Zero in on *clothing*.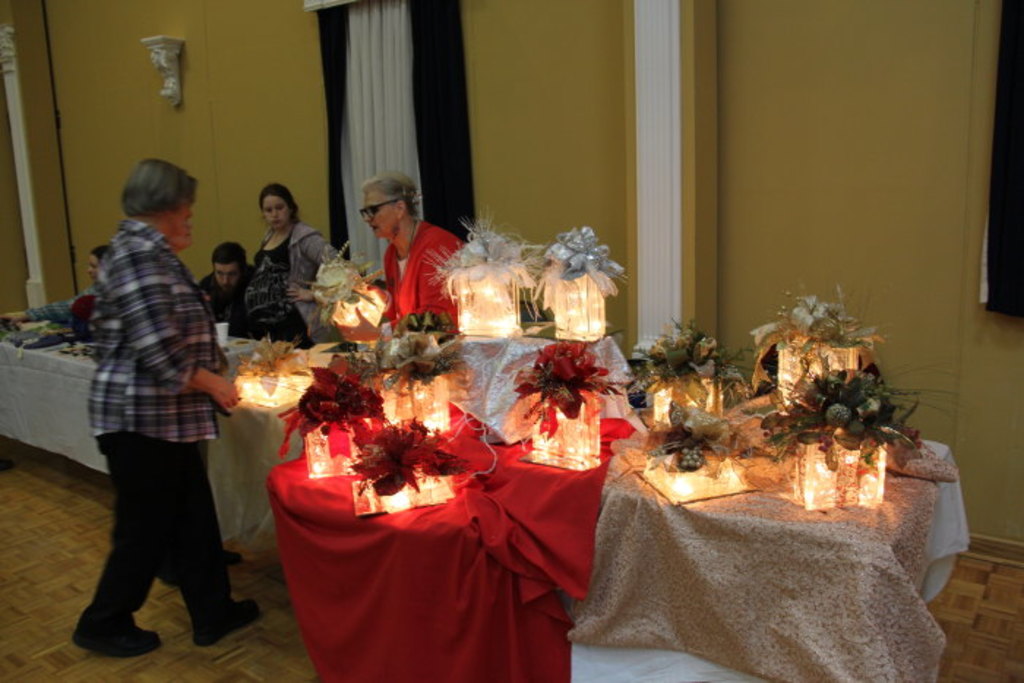
Zeroed in: x1=67, y1=152, x2=250, y2=626.
